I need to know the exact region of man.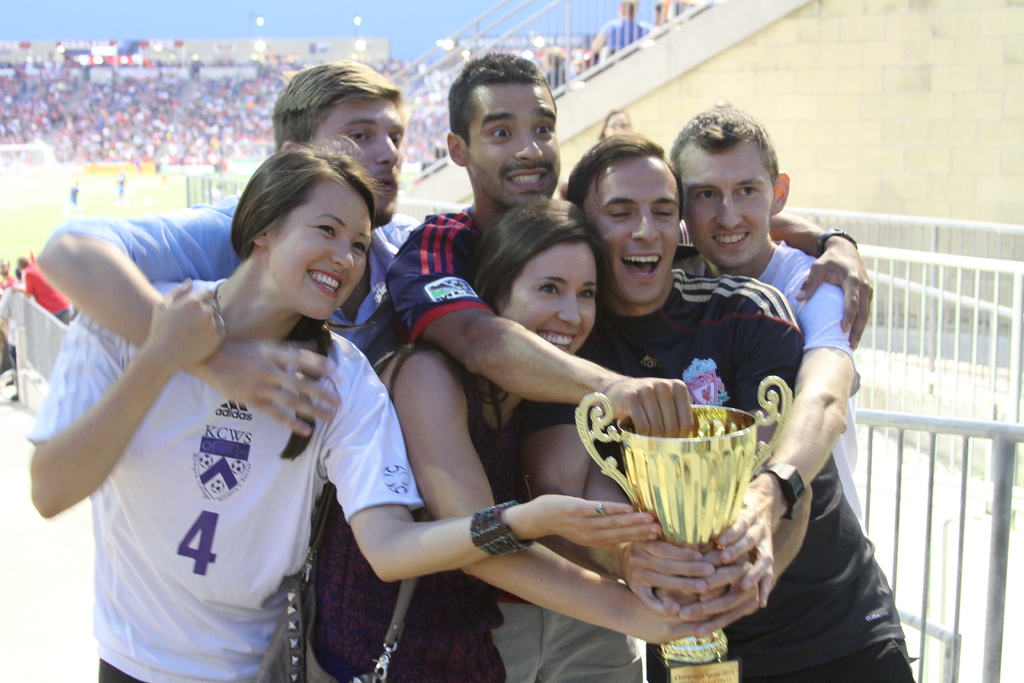
Region: 584 0 655 60.
